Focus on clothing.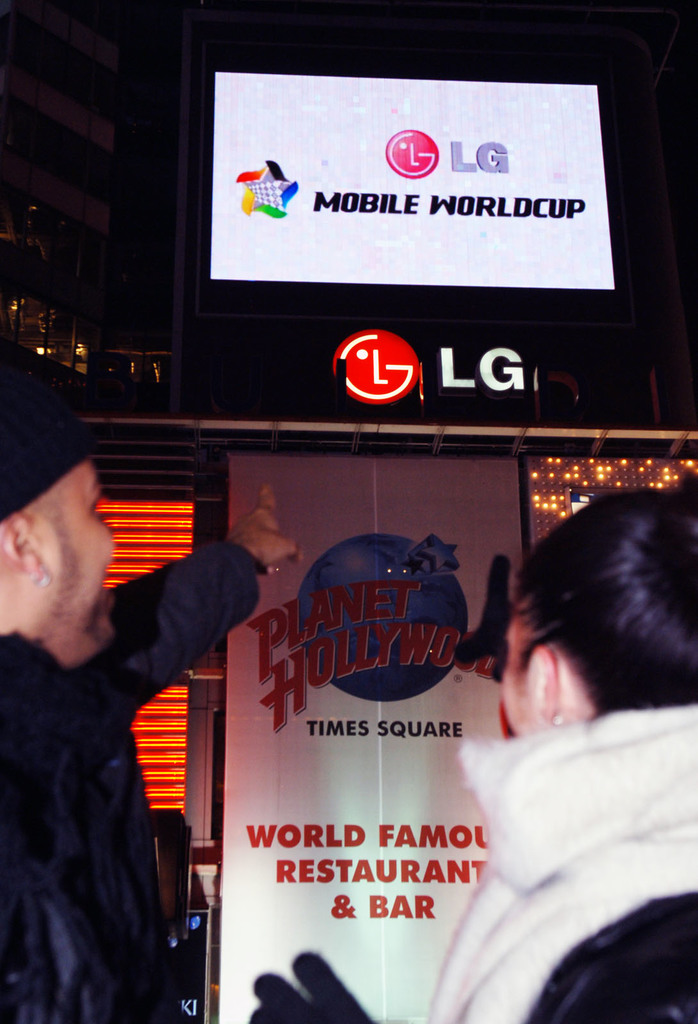
Focused at left=428, top=706, right=697, bottom=1023.
